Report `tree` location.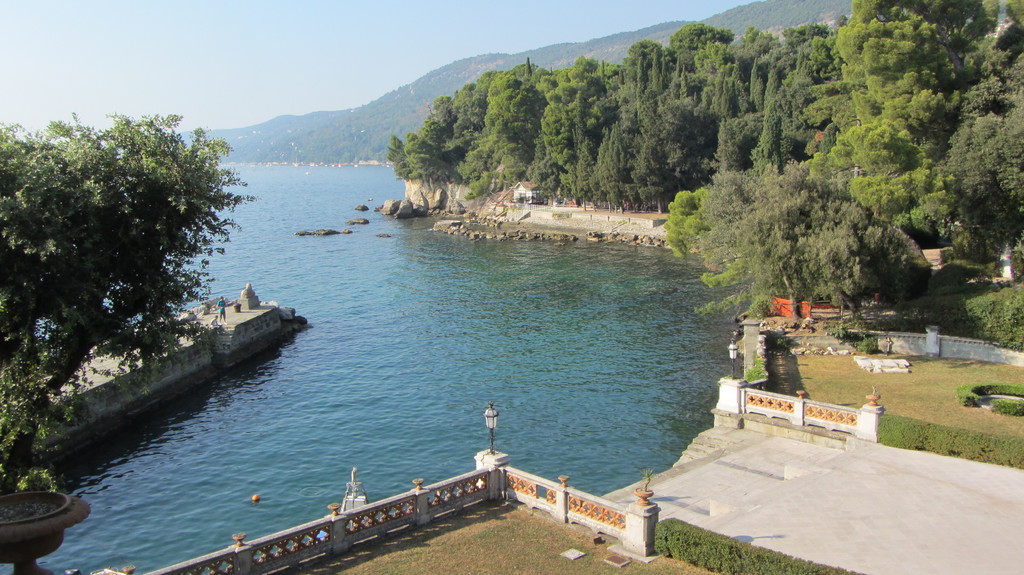
Report: box=[22, 93, 236, 446].
